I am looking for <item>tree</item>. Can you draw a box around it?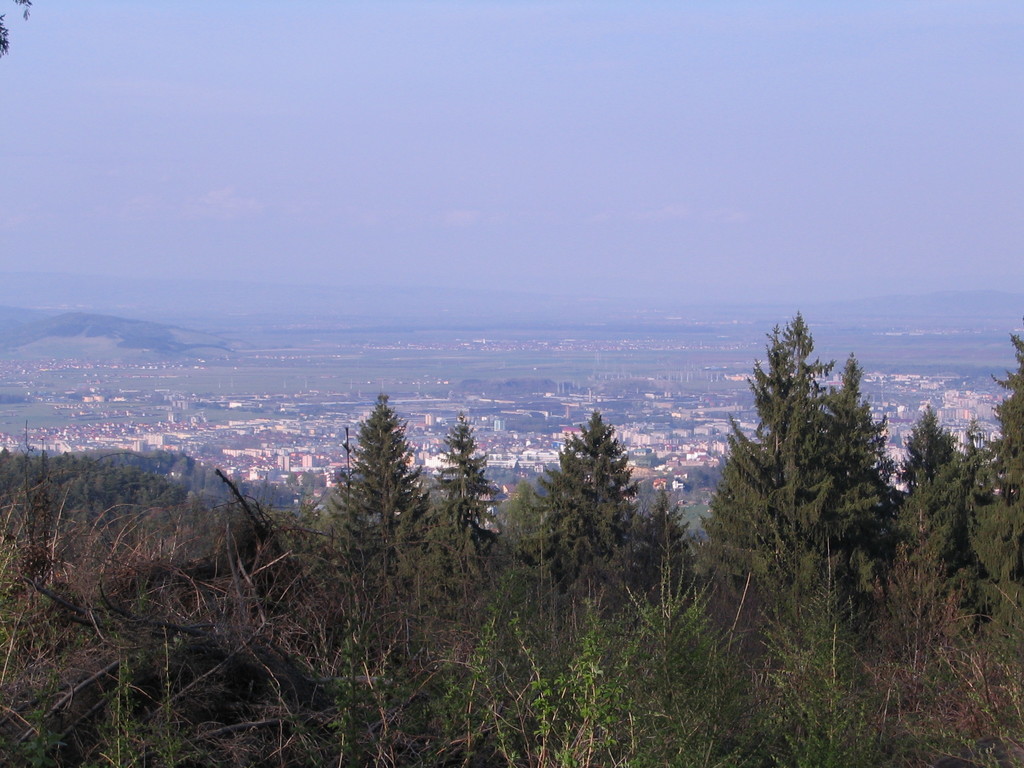
Sure, the bounding box is locate(435, 419, 501, 572).
